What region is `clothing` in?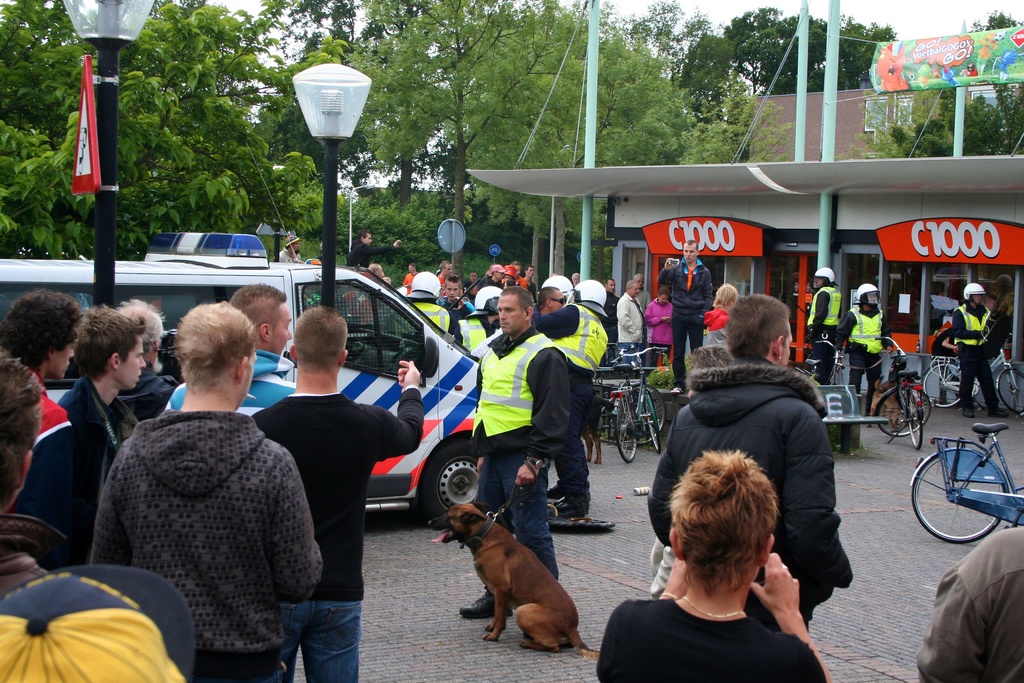
x1=934 y1=523 x2=1023 y2=682.
